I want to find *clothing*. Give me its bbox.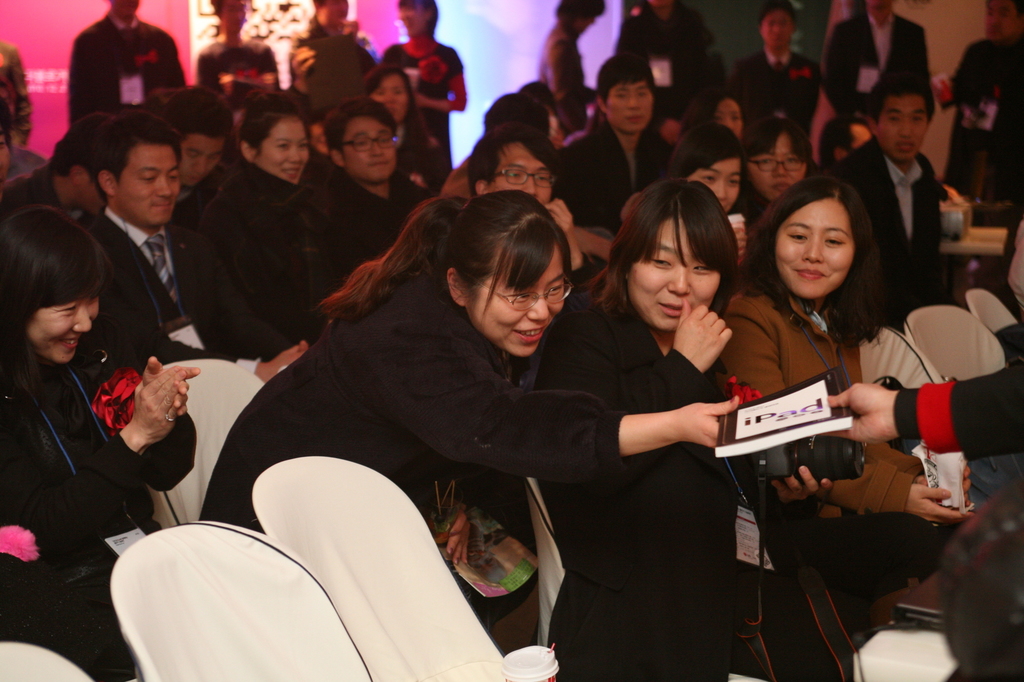
{"left": 378, "top": 105, "right": 448, "bottom": 210}.
